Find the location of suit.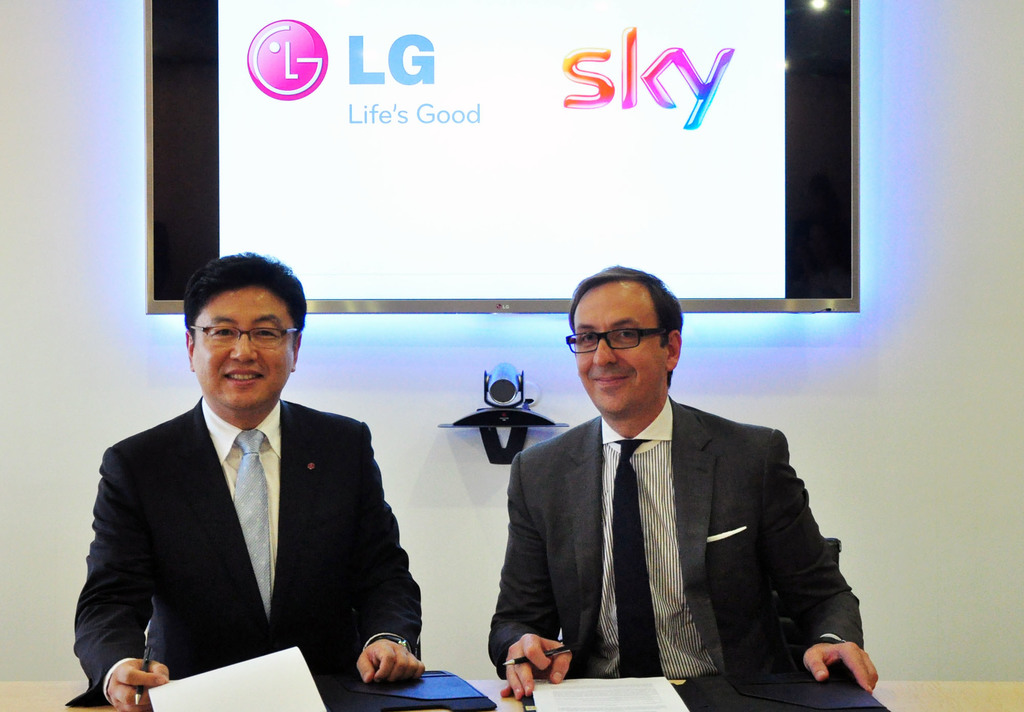
Location: 480 375 881 691.
